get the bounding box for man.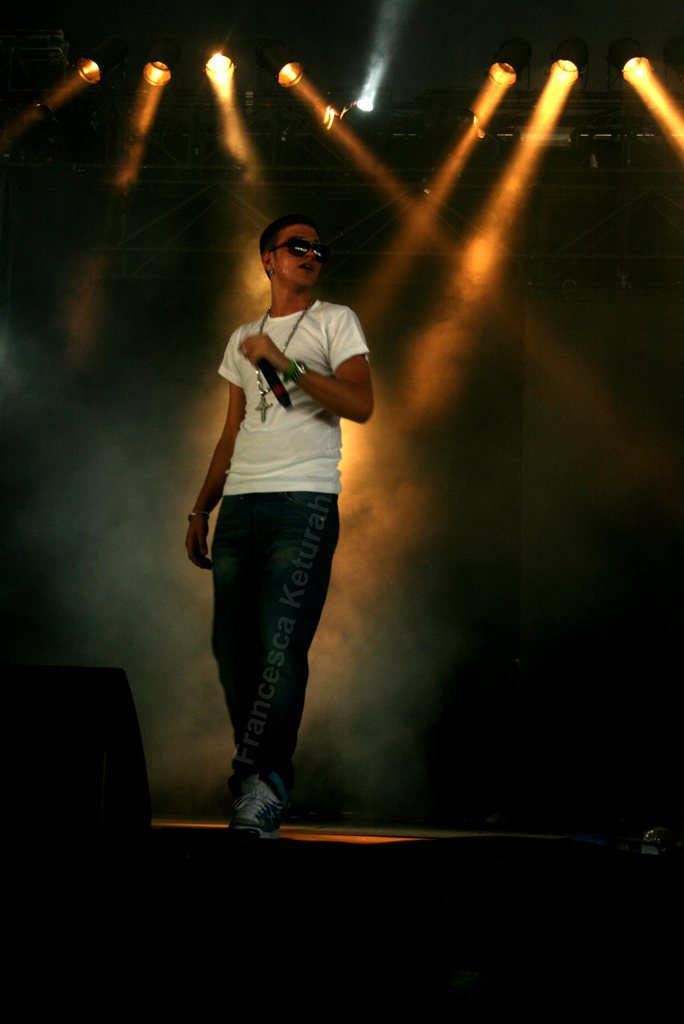
pyautogui.locateOnScreen(178, 186, 381, 820).
